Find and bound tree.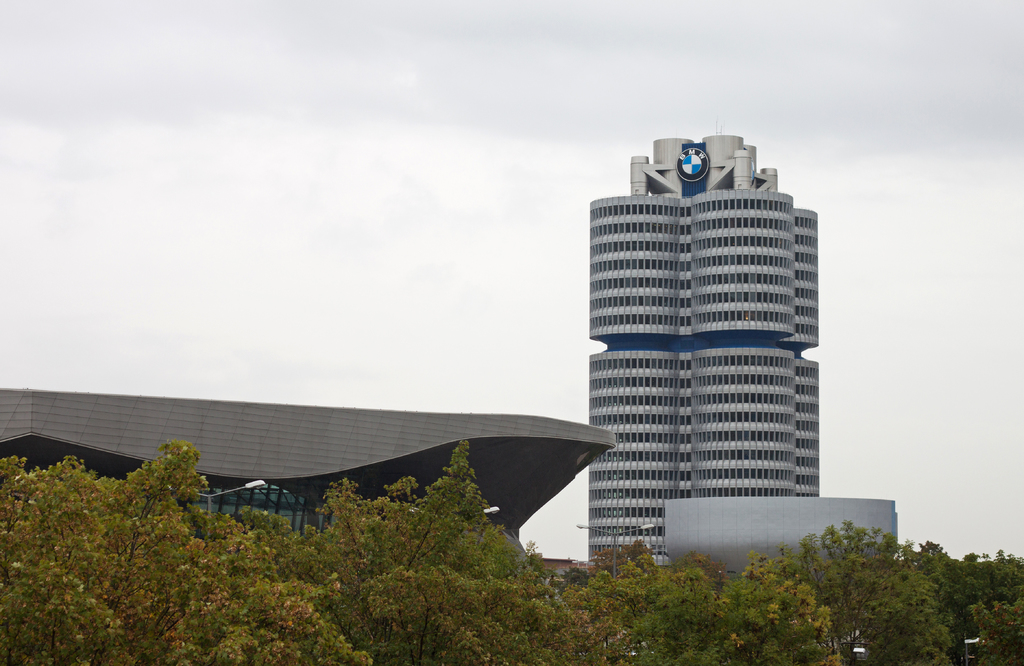
Bound: x1=766, y1=519, x2=934, y2=665.
